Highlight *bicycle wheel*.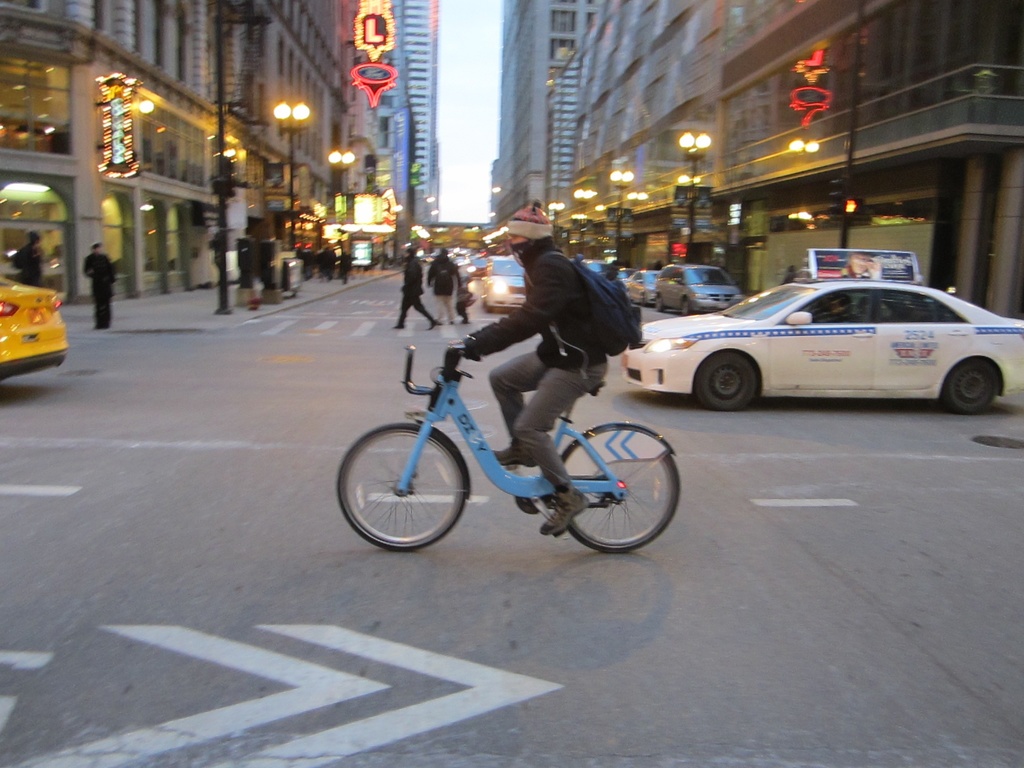
Highlighted region: BBox(353, 425, 474, 557).
